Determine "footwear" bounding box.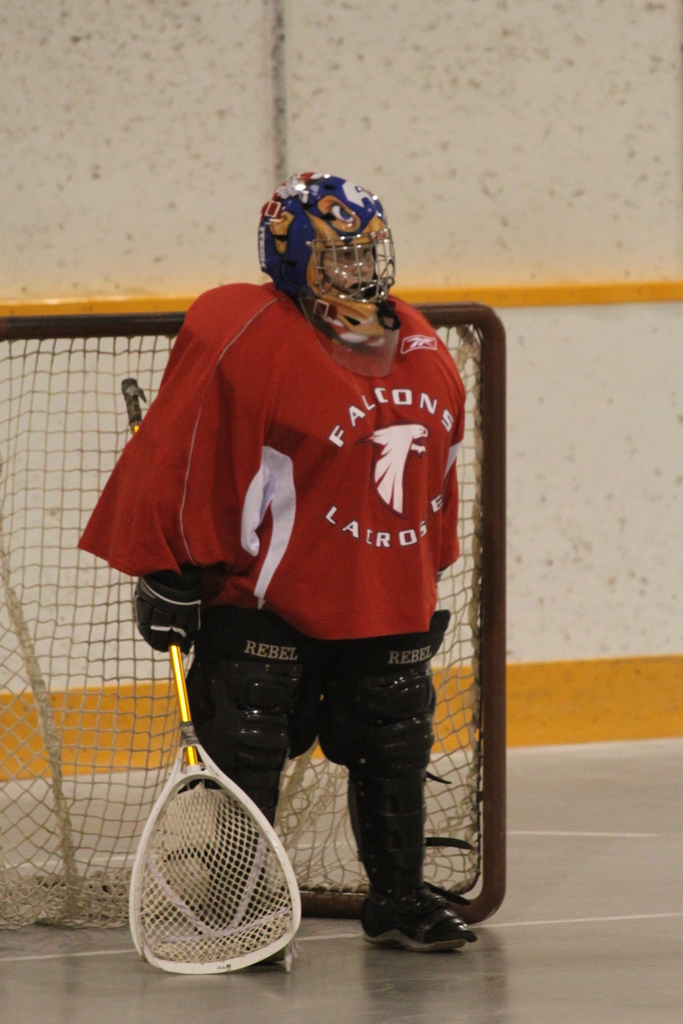
Determined: locate(201, 853, 301, 970).
